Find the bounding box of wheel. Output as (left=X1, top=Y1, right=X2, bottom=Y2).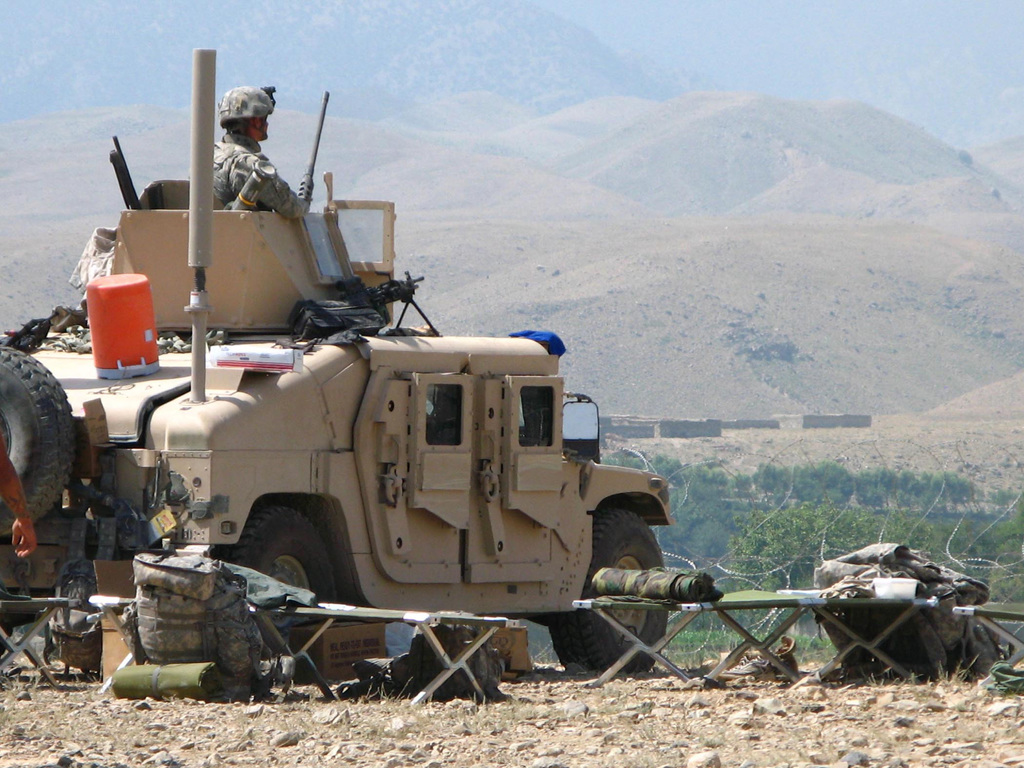
(left=541, top=503, right=667, bottom=673).
